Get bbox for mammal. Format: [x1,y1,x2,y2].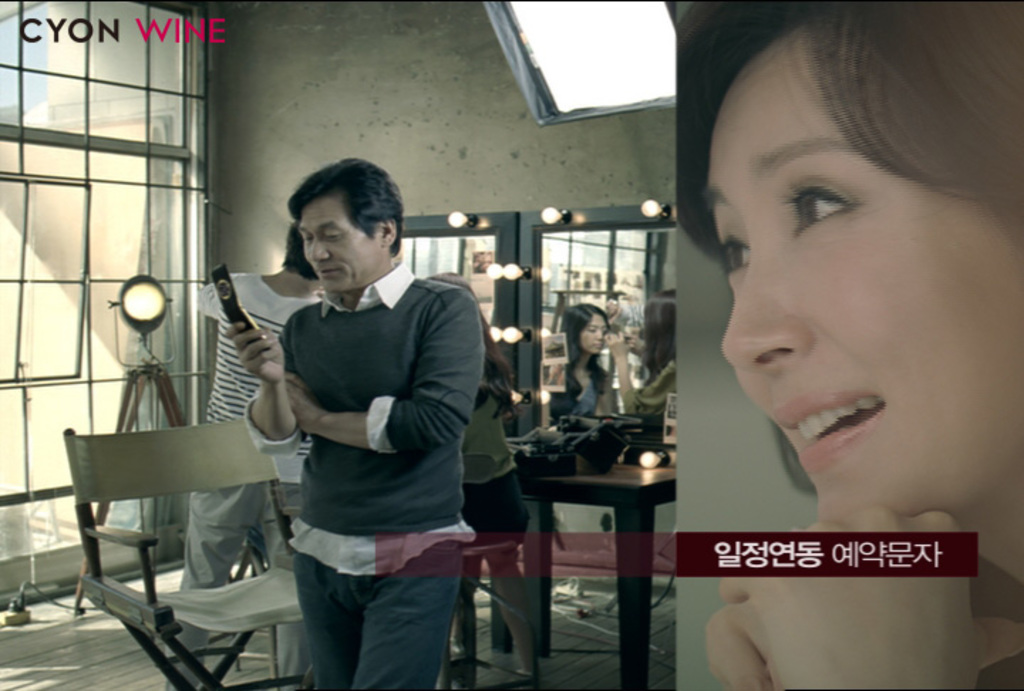
[606,282,683,454].
